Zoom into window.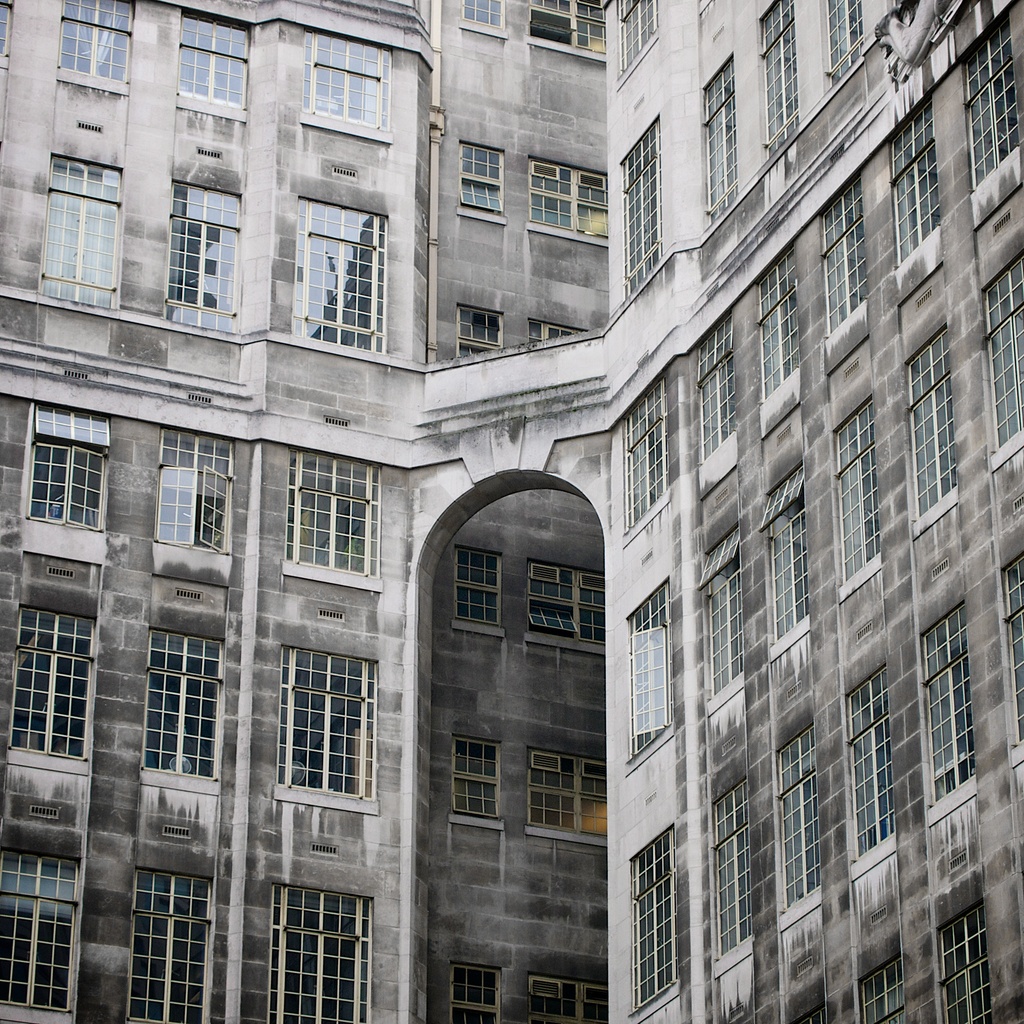
Zoom target: [529,974,615,1023].
